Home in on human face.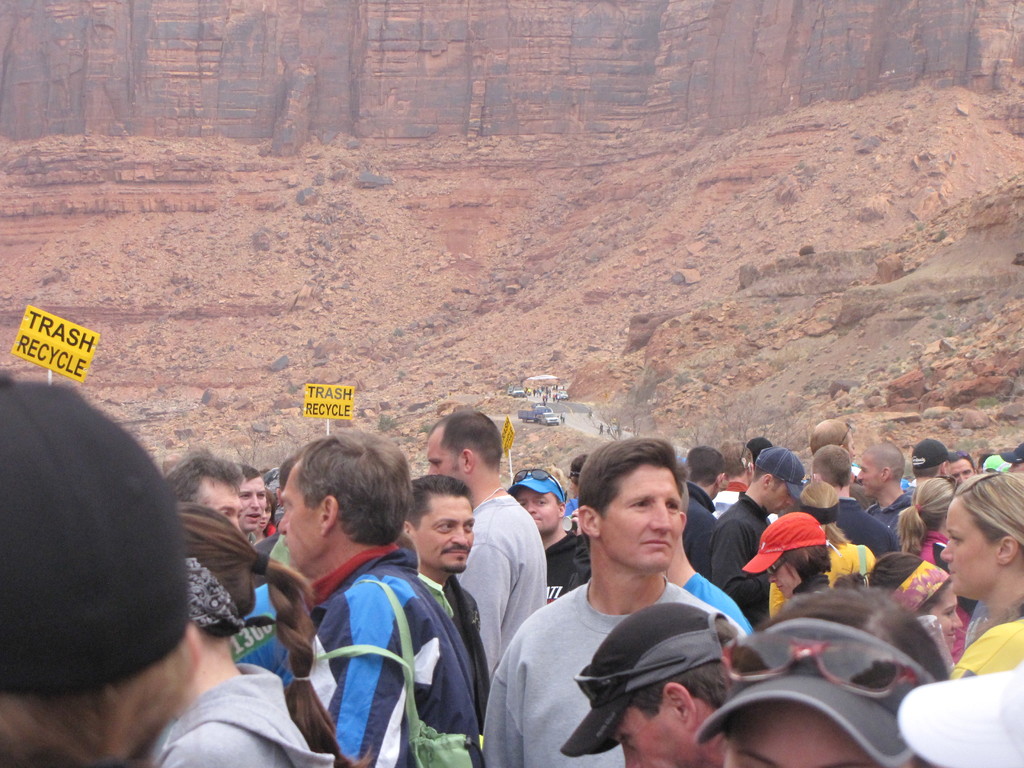
Homed in at left=775, top=555, right=796, bottom=589.
